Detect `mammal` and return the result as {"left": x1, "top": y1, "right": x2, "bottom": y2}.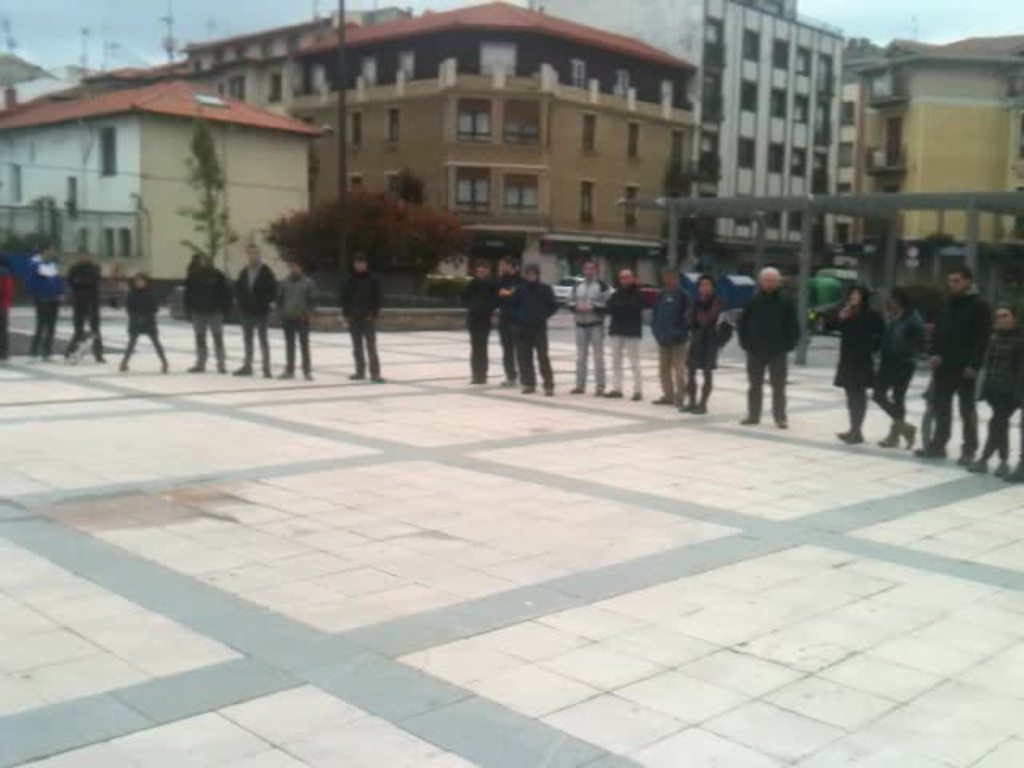
{"left": 650, "top": 262, "right": 693, "bottom": 411}.
